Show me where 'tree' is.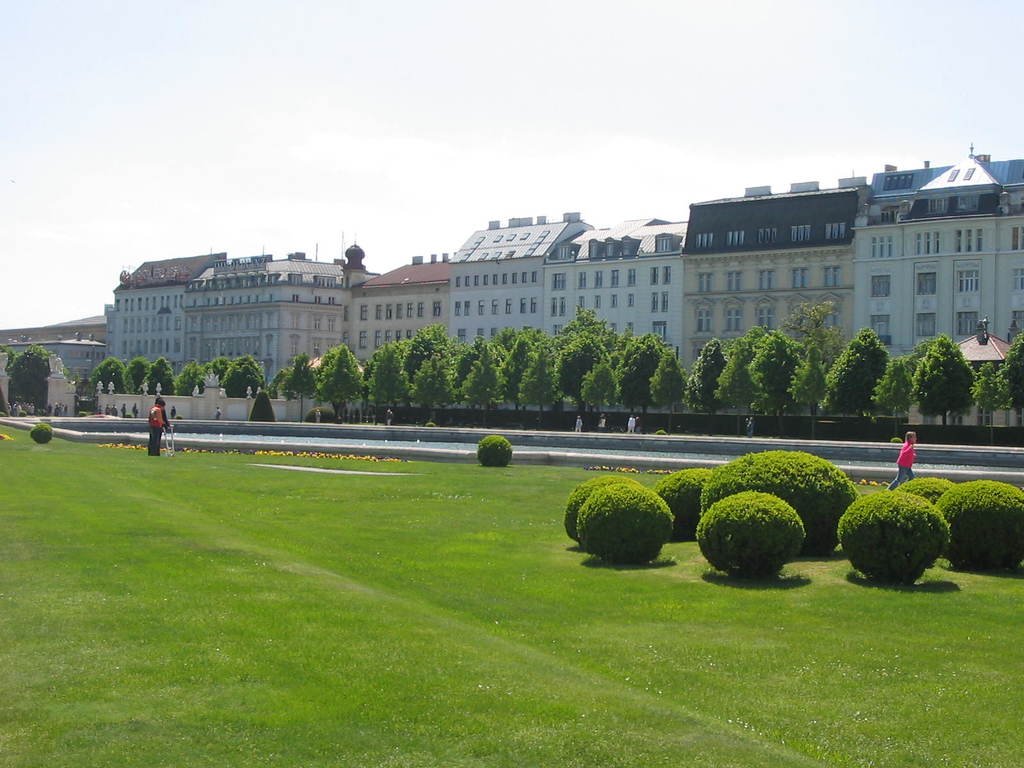
'tree' is at (713,333,769,433).
